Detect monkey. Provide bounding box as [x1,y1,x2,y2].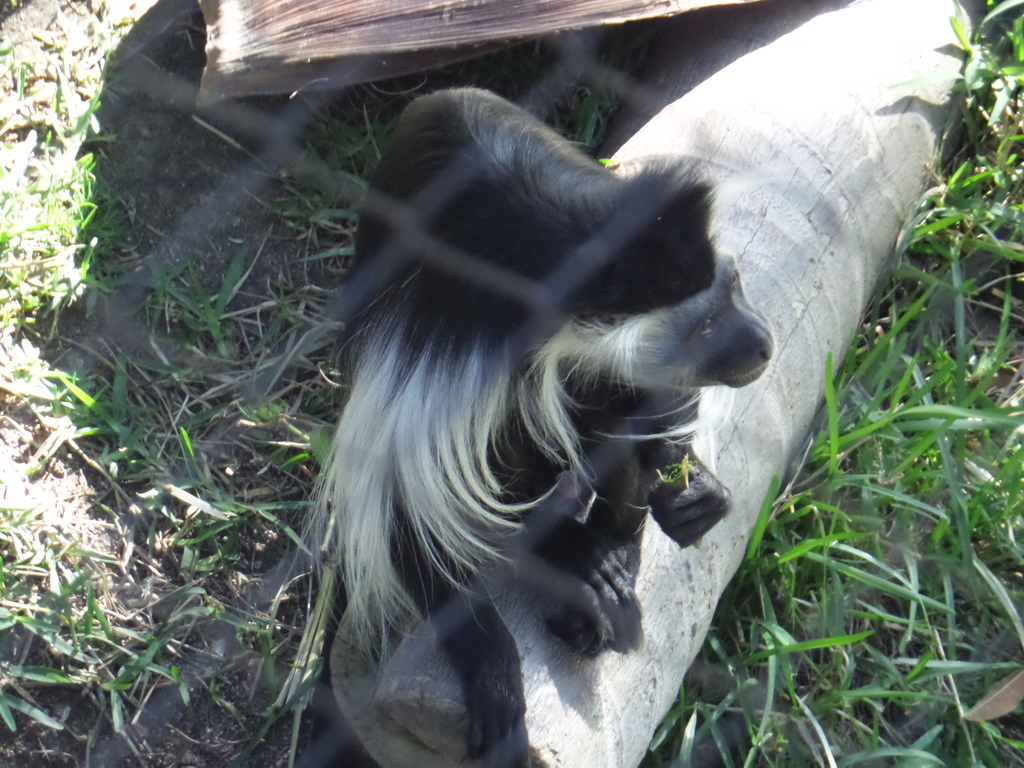
[227,110,781,762].
